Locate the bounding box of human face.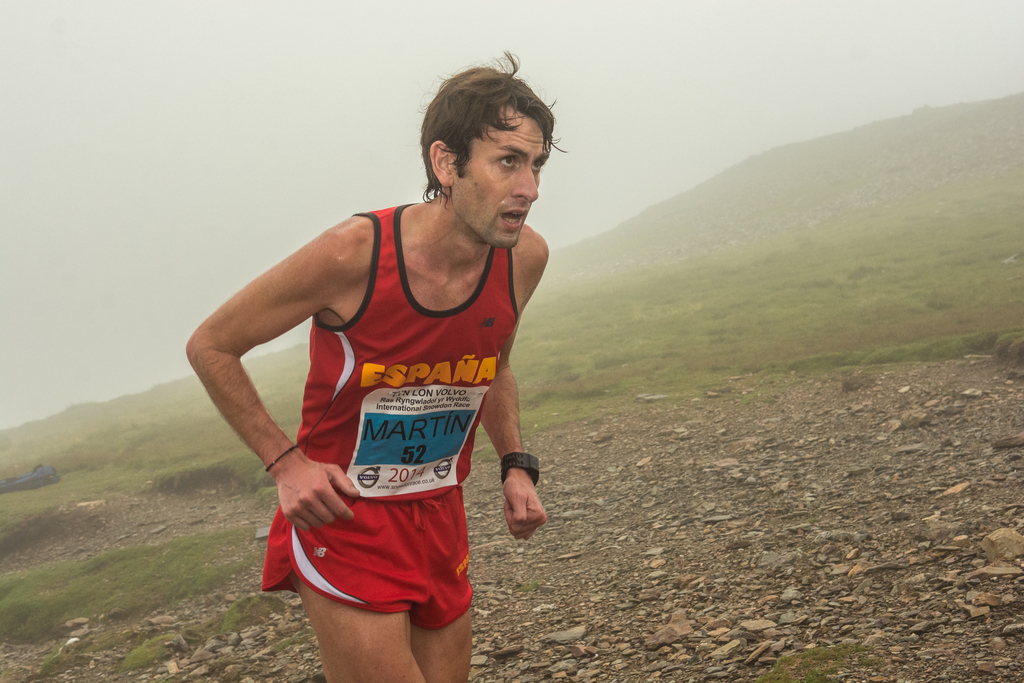
Bounding box: pyautogui.locateOnScreen(452, 106, 549, 249).
